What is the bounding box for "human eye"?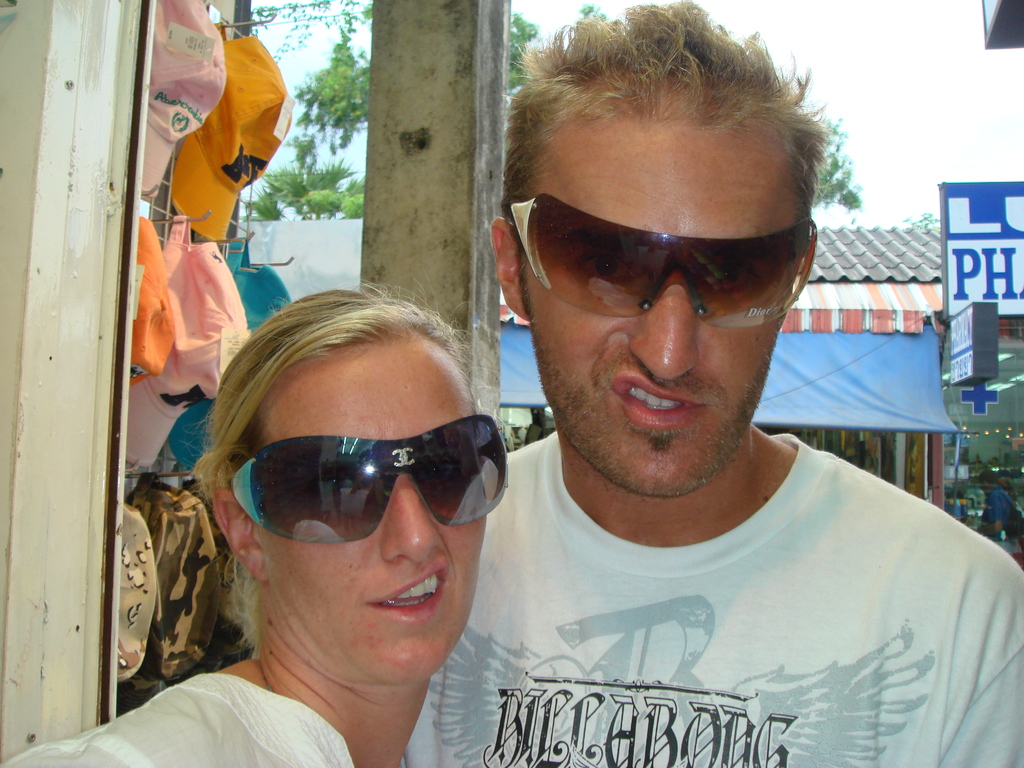
692, 262, 765, 299.
